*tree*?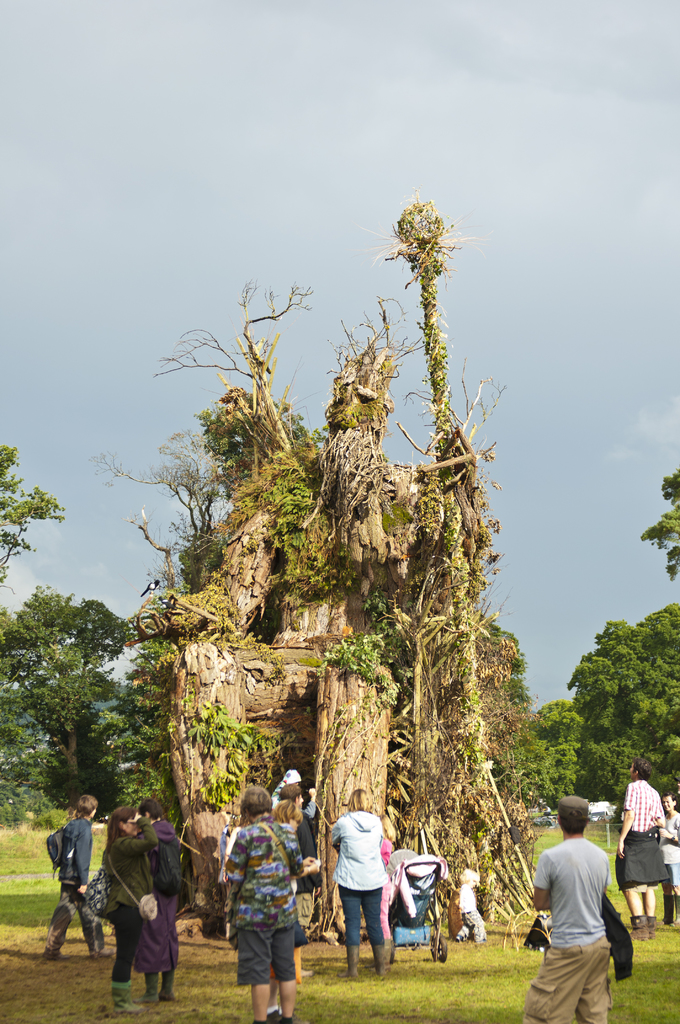
<bbox>0, 443, 68, 581</bbox>
